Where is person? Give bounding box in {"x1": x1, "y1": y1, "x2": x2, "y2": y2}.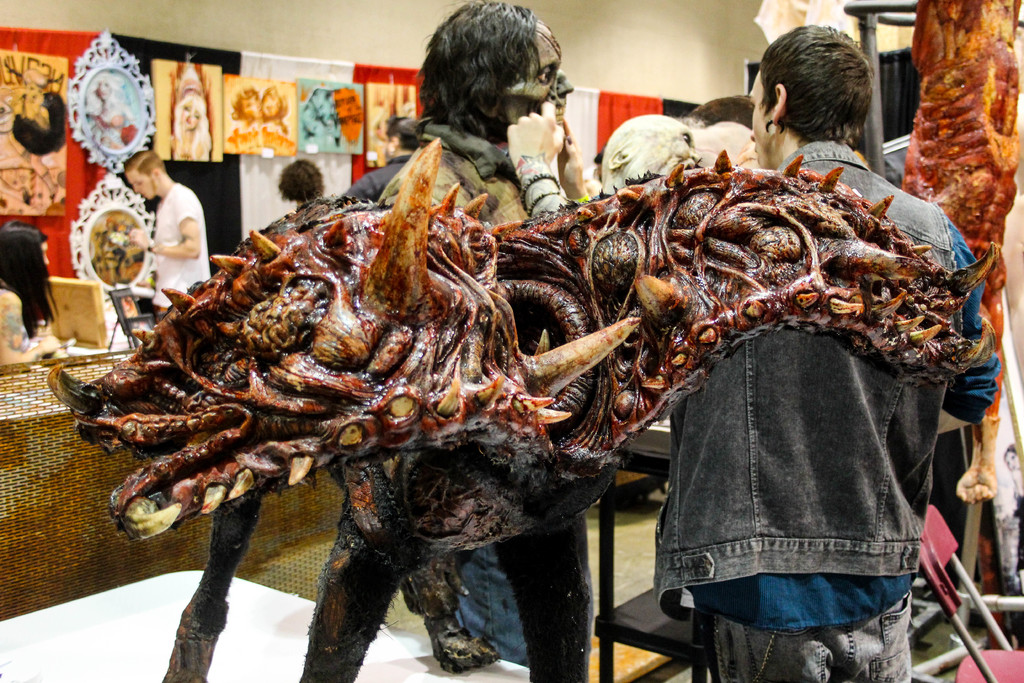
{"x1": 278, "y1": 164, "x2": 328, "y2": 209}.
